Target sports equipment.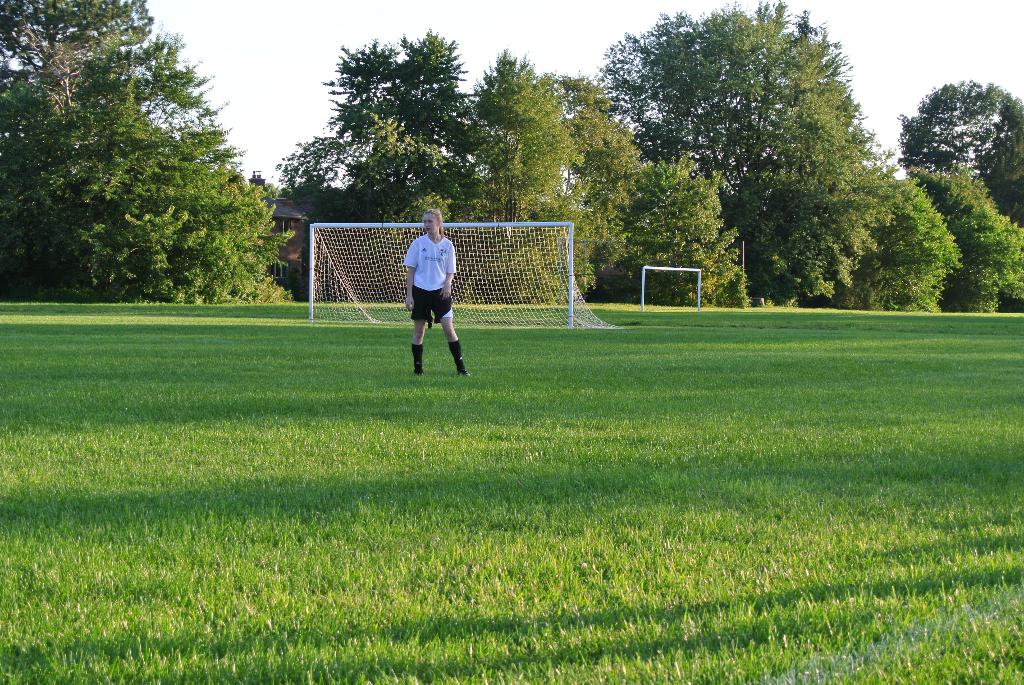
Target region: rect(308, 223, 620, 327).
